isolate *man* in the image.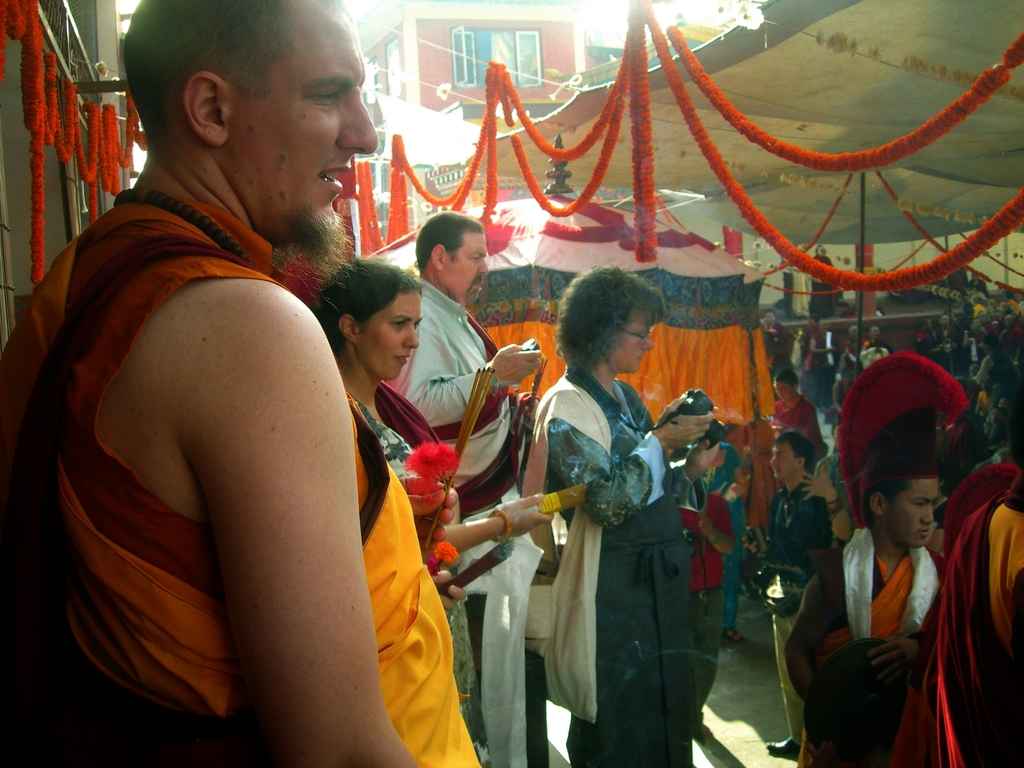
Isolated region: 69:26:533:751.
